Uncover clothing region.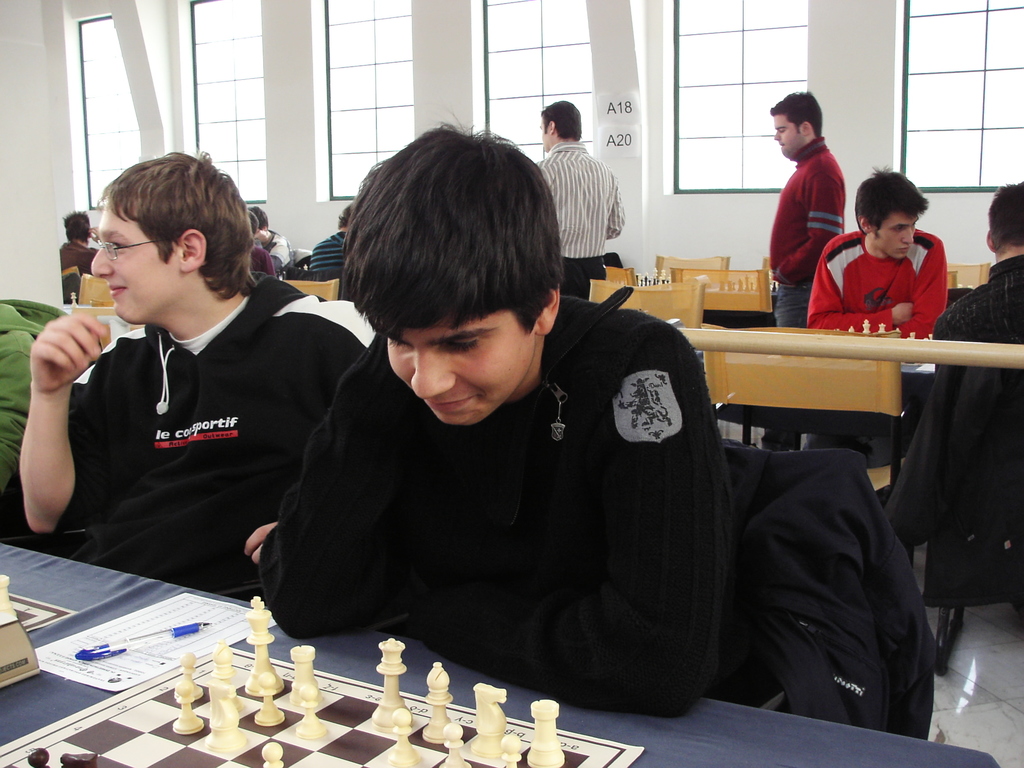
Uncovered: box=[243, 282, 758, 702].
